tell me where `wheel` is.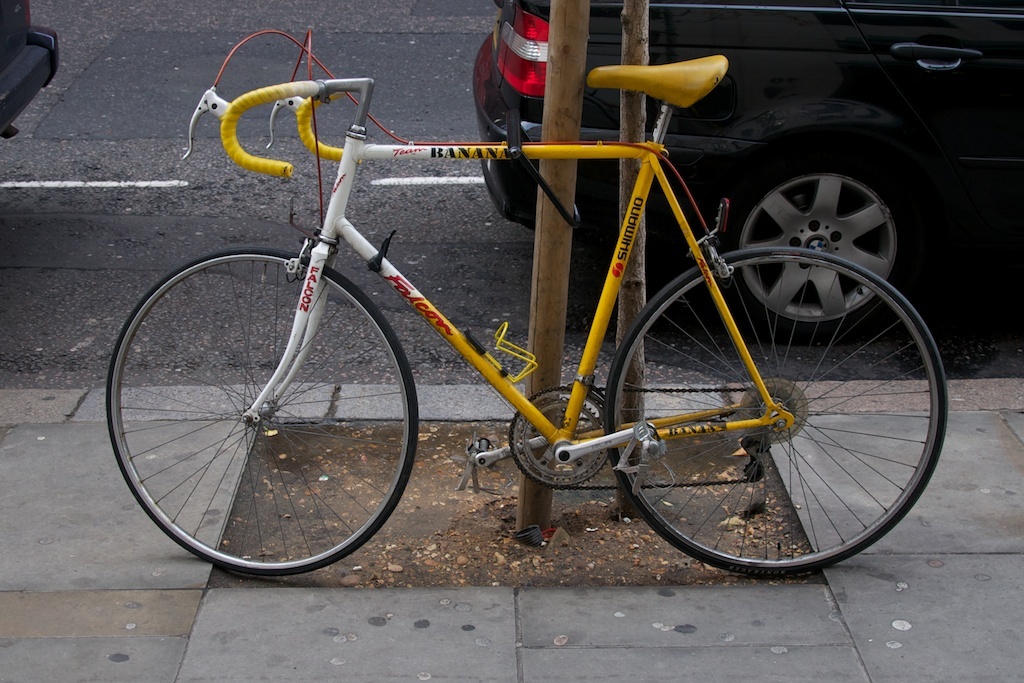
`wheel` is at rect(500, 377, 620, 489).
